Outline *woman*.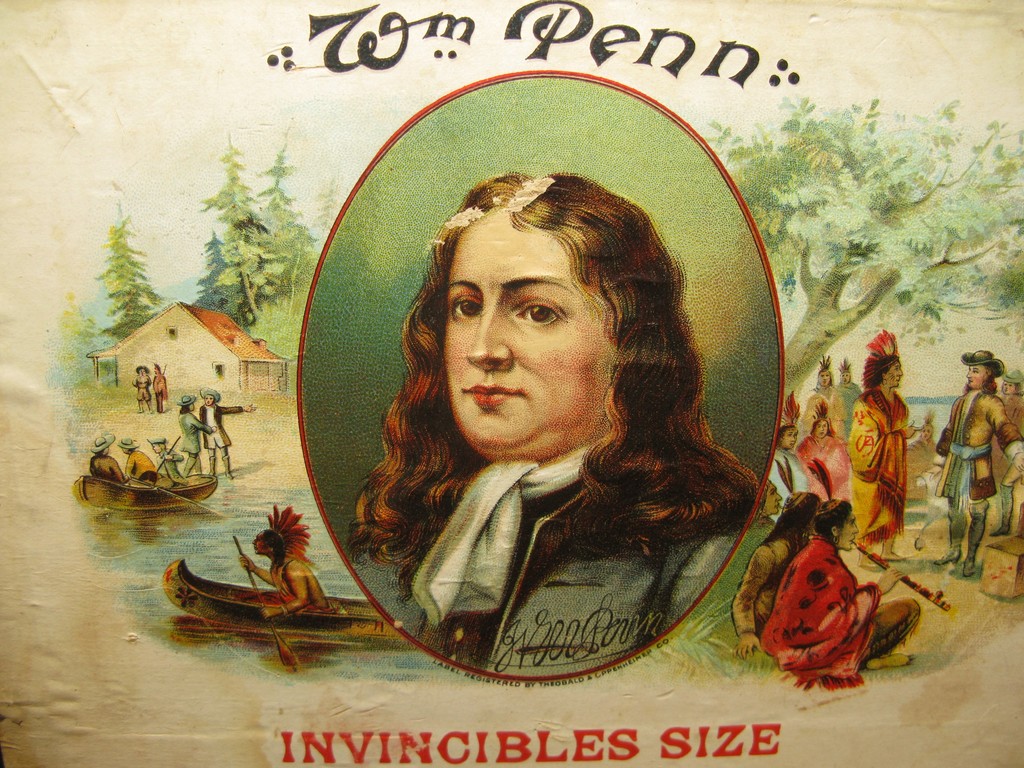
Outline: [x1=728, y1=491, x2=820, y2=664].
